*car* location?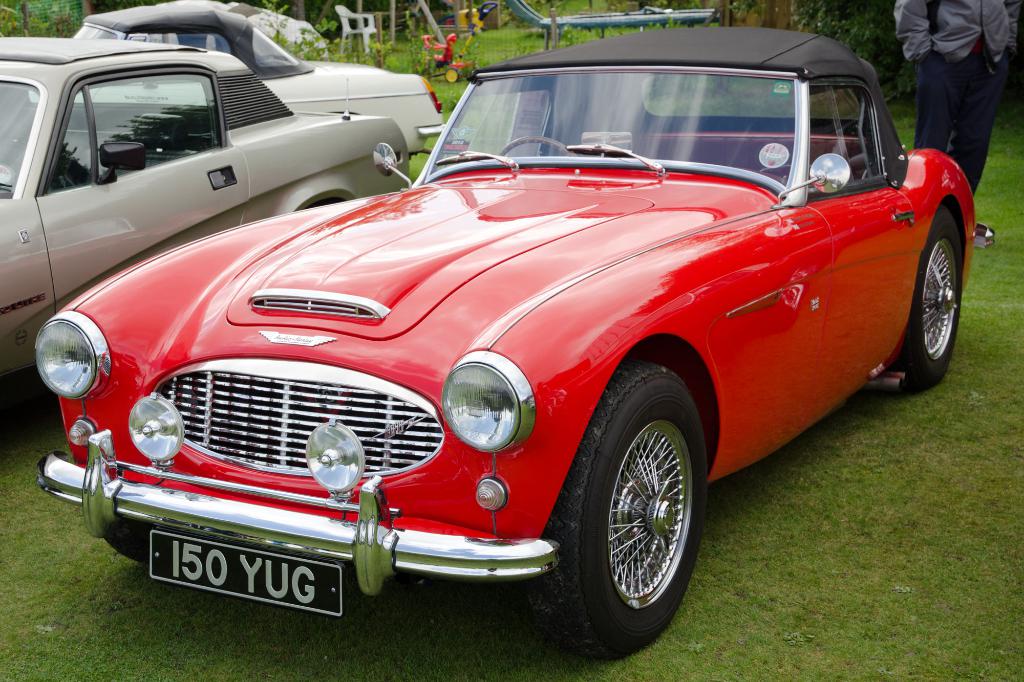
l=0, t=34, r=405, b=379
